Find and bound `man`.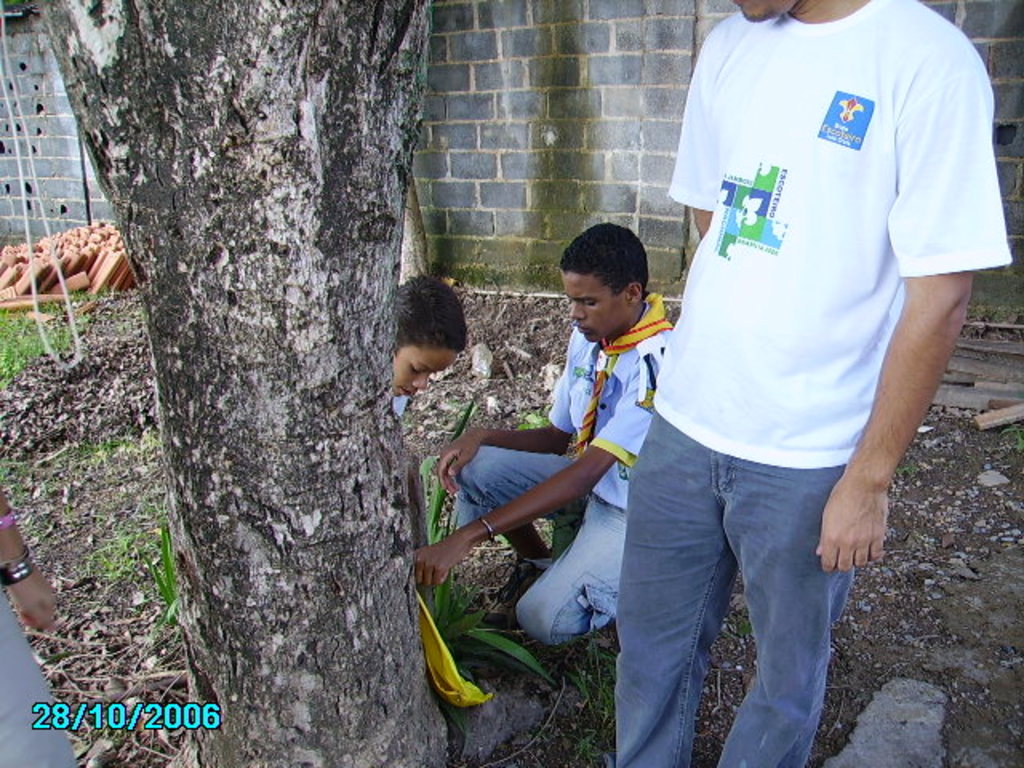
Bound: select_region(410, 222, 675, 646).
